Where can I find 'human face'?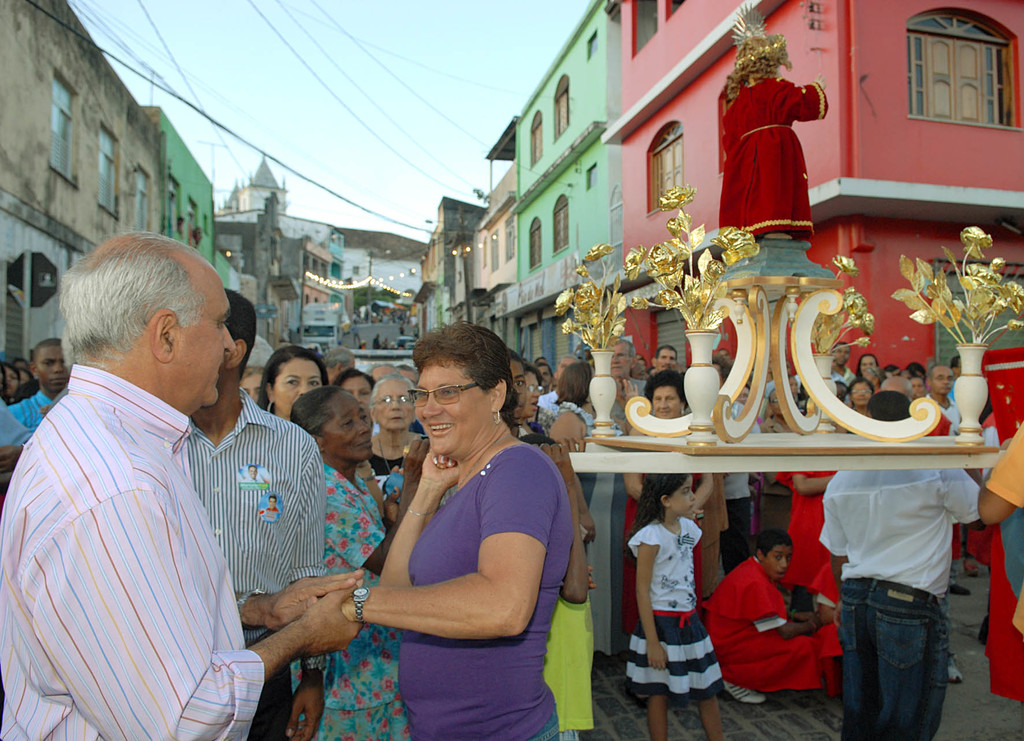
You can find it at left=417, top=358, right=488, bottom=461.
